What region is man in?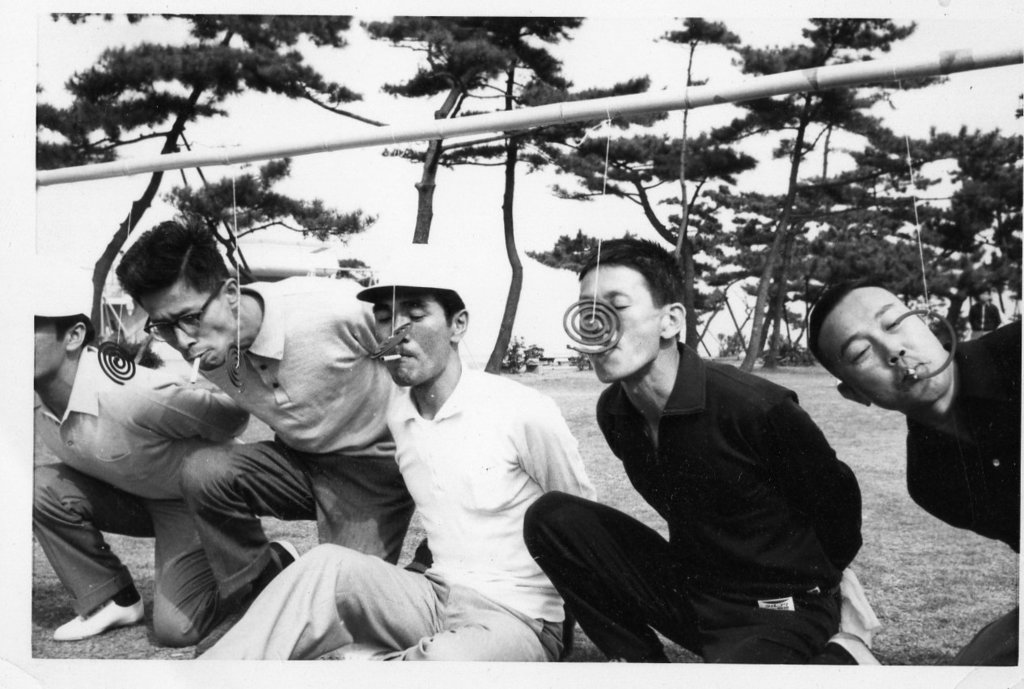
detection(810, 274, 1023, 558).
